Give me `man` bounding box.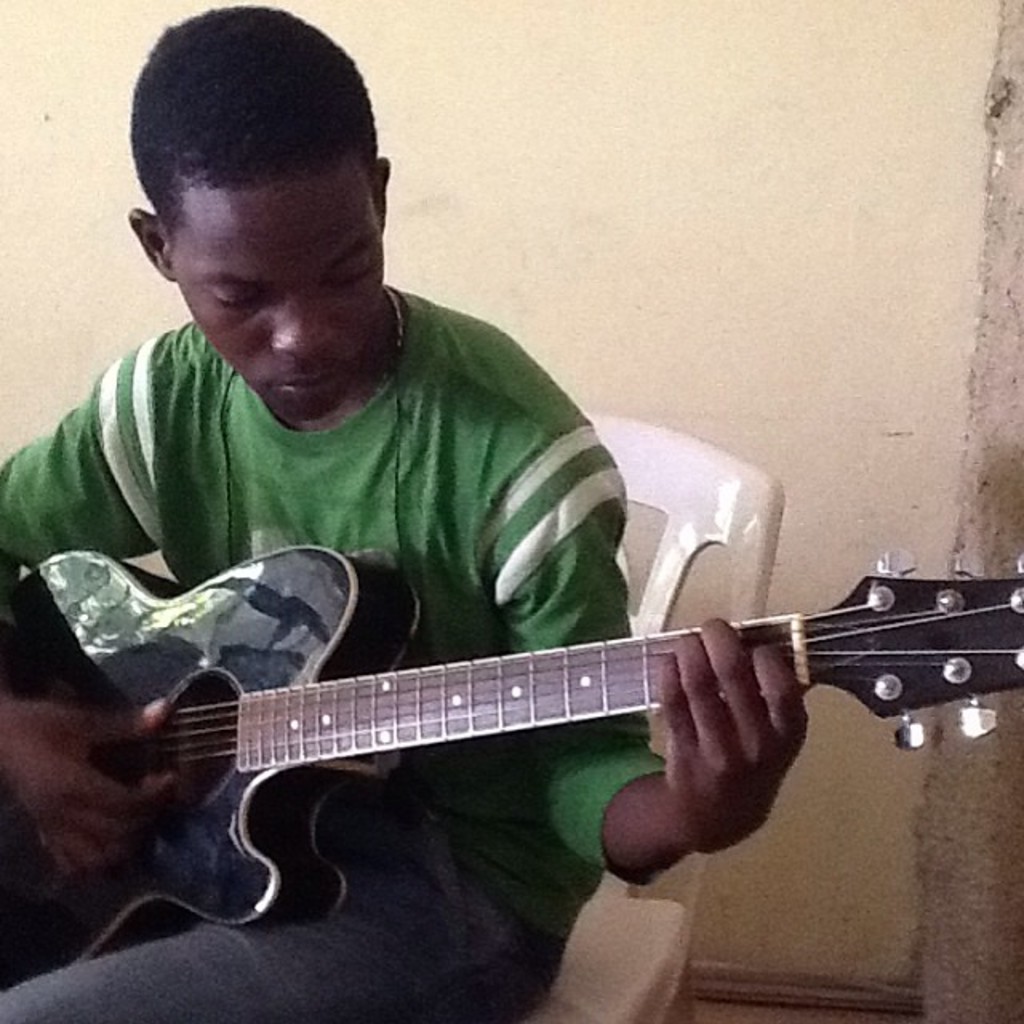
0/0/811/1022.
